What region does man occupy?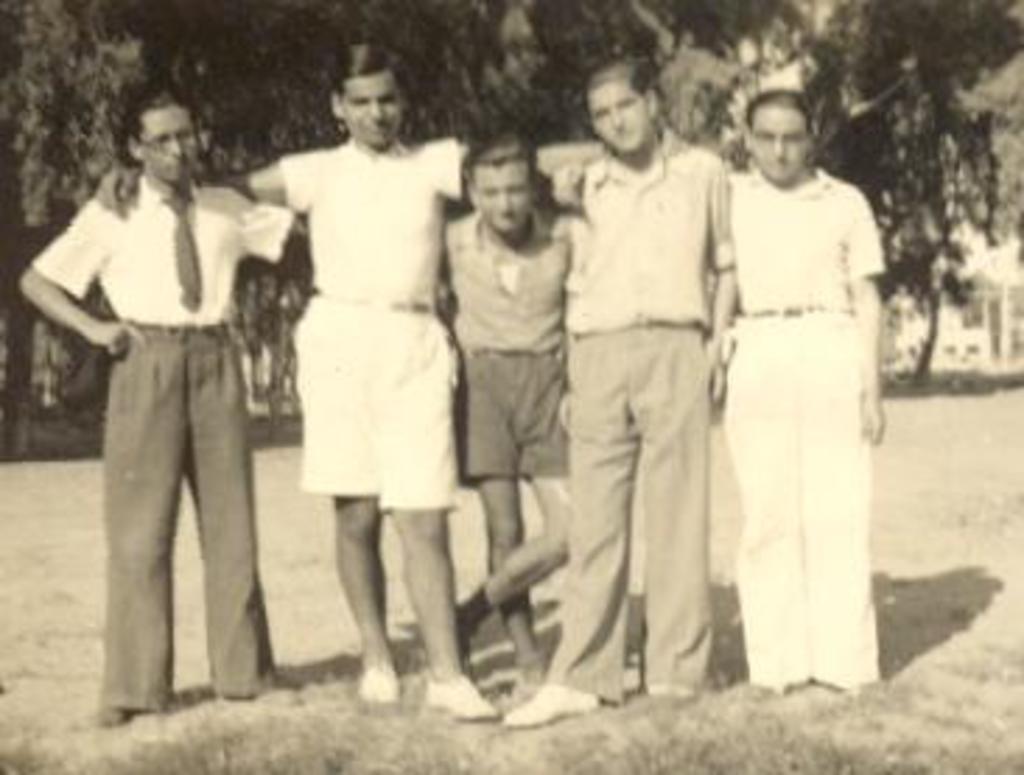
pyautogui.locateOnScreen(22, 87, 308, 733).
